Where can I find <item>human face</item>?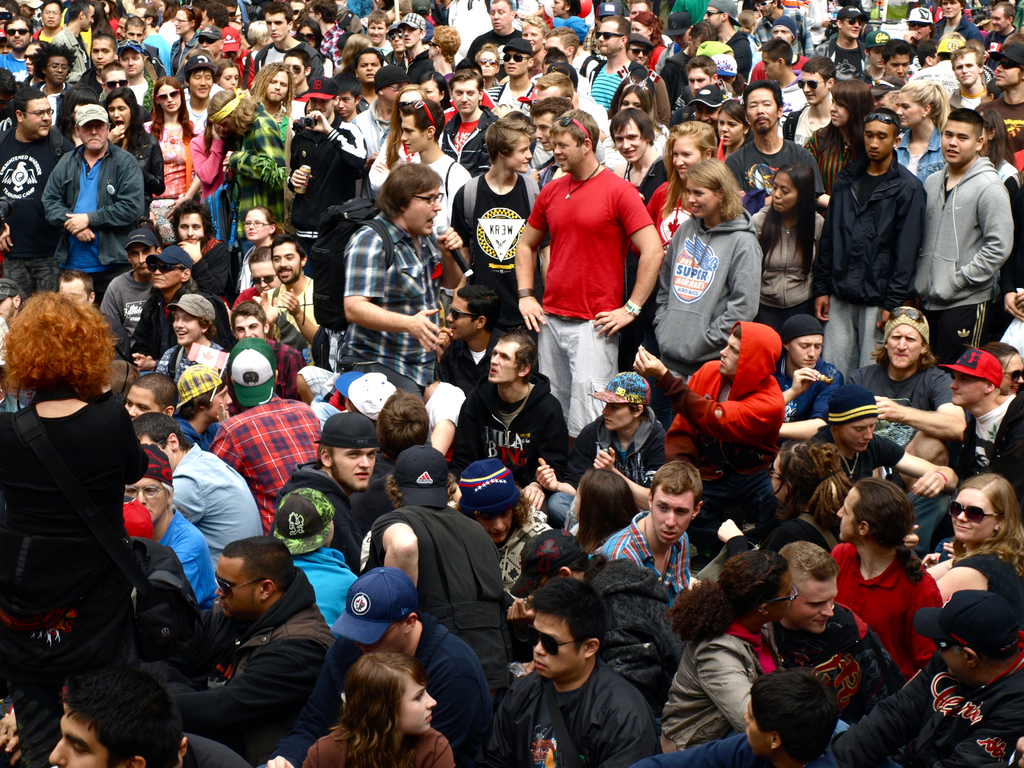
You can find it at [950, 376, 982, 404].
